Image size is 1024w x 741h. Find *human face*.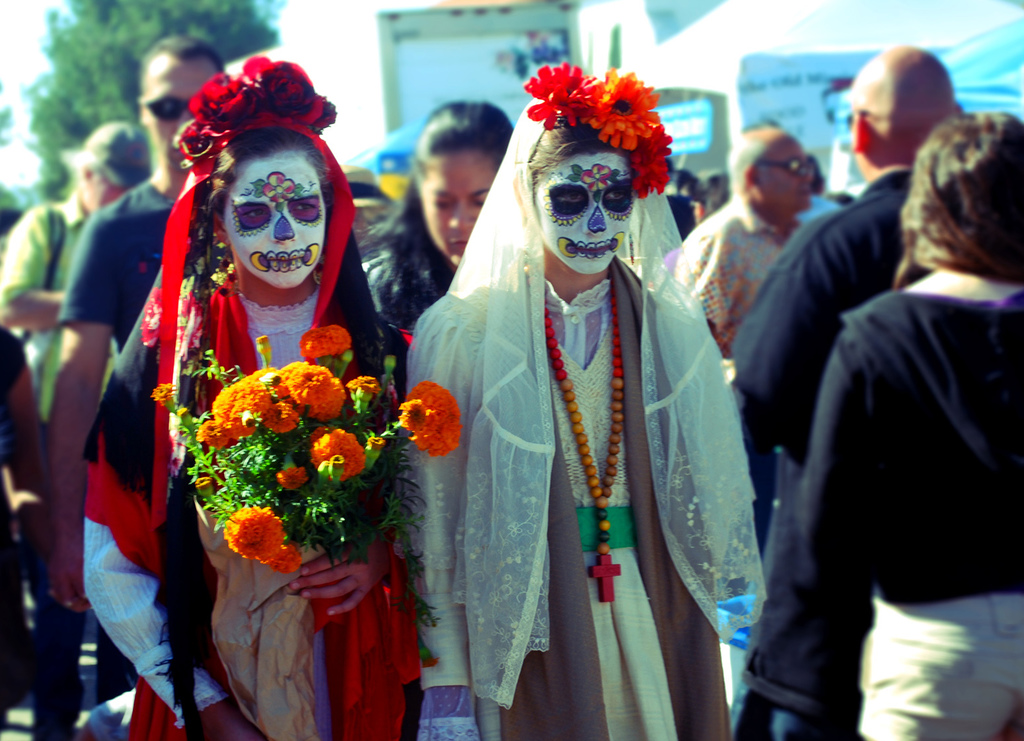
bbox=(225, 155, 325, 288).
